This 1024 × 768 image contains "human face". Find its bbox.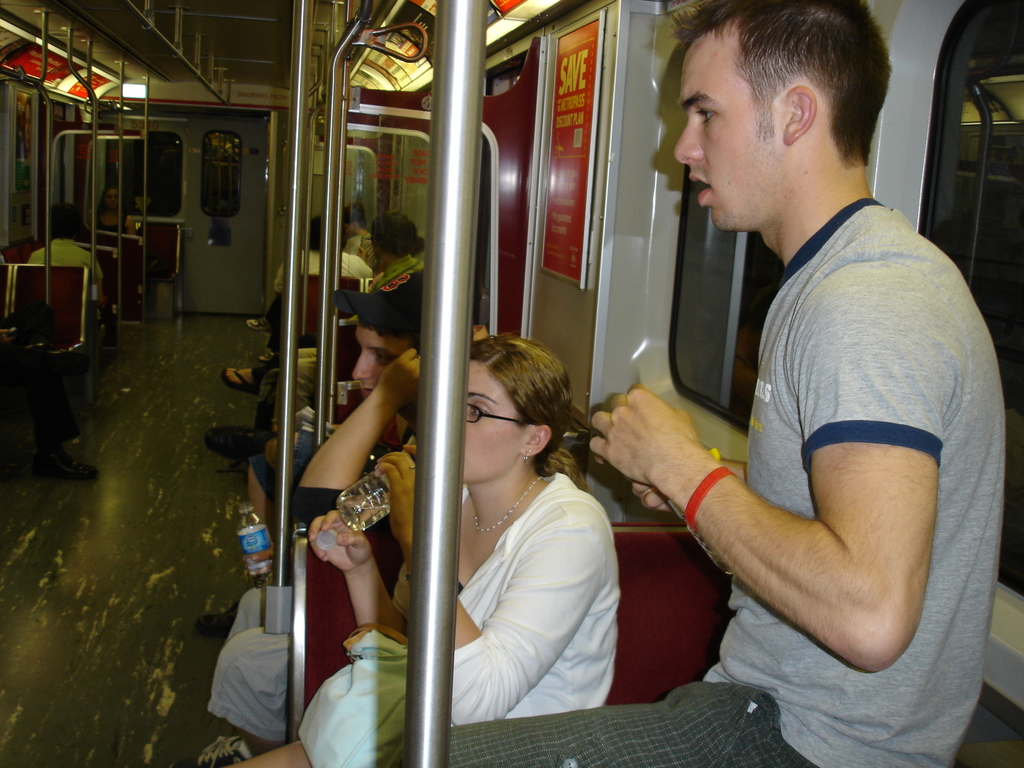
select_region(464, 358, 524, 481).
